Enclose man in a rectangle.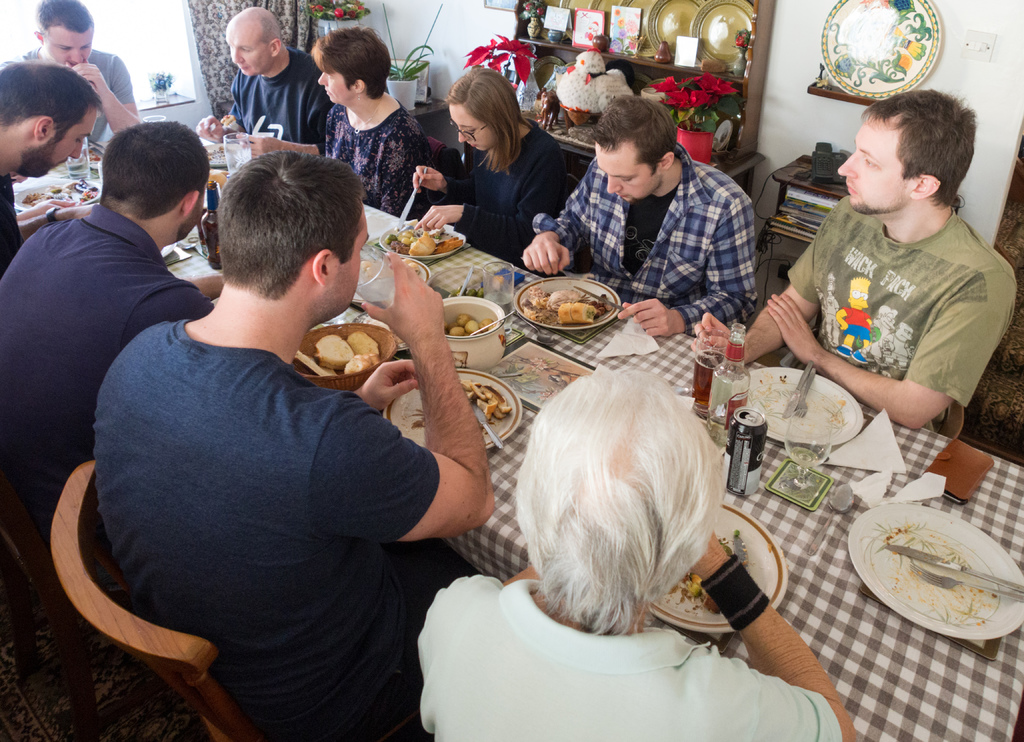
BBox(89, 149, 497, 741).
